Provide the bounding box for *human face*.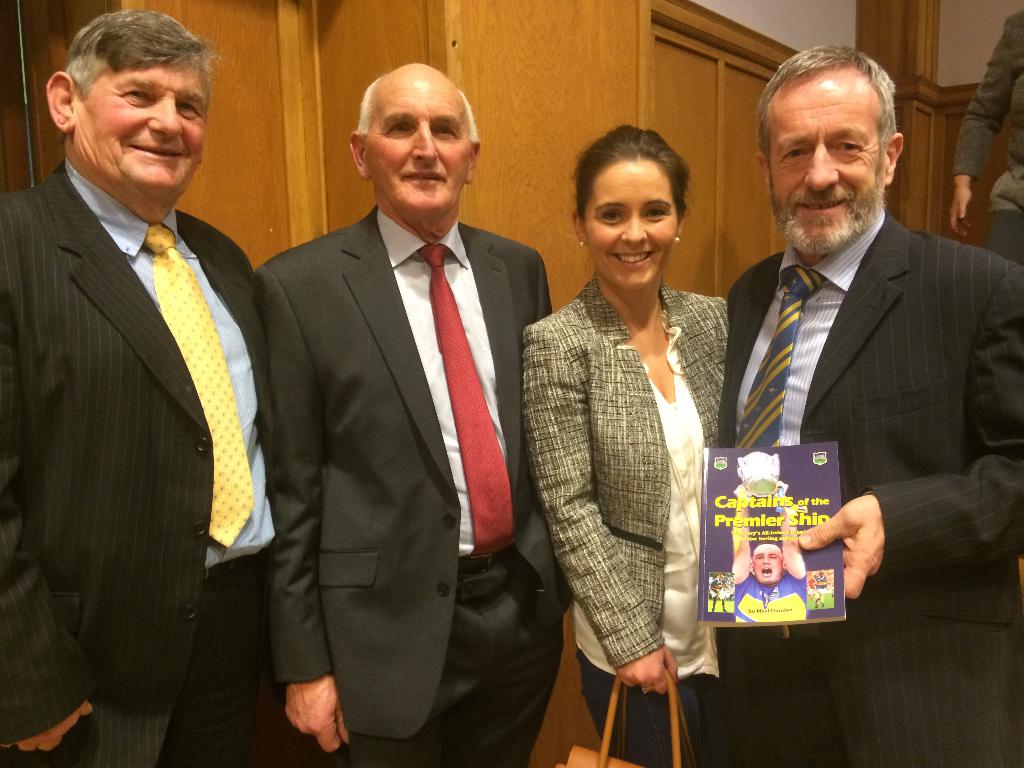
582:166:676:287.
